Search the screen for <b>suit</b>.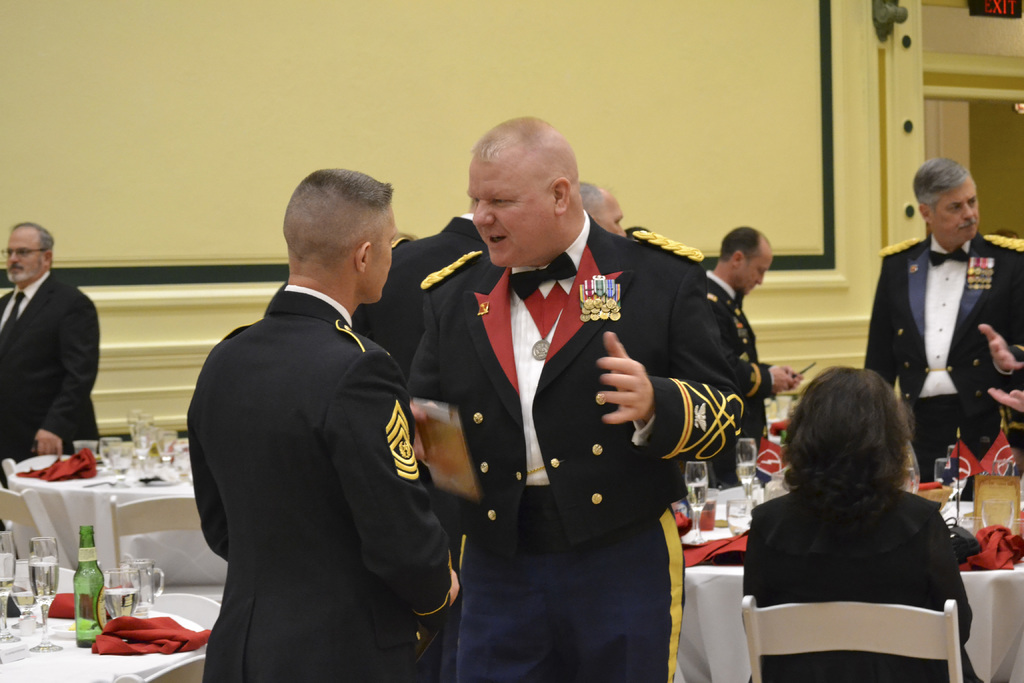
Found at [862,231,1023,501].
